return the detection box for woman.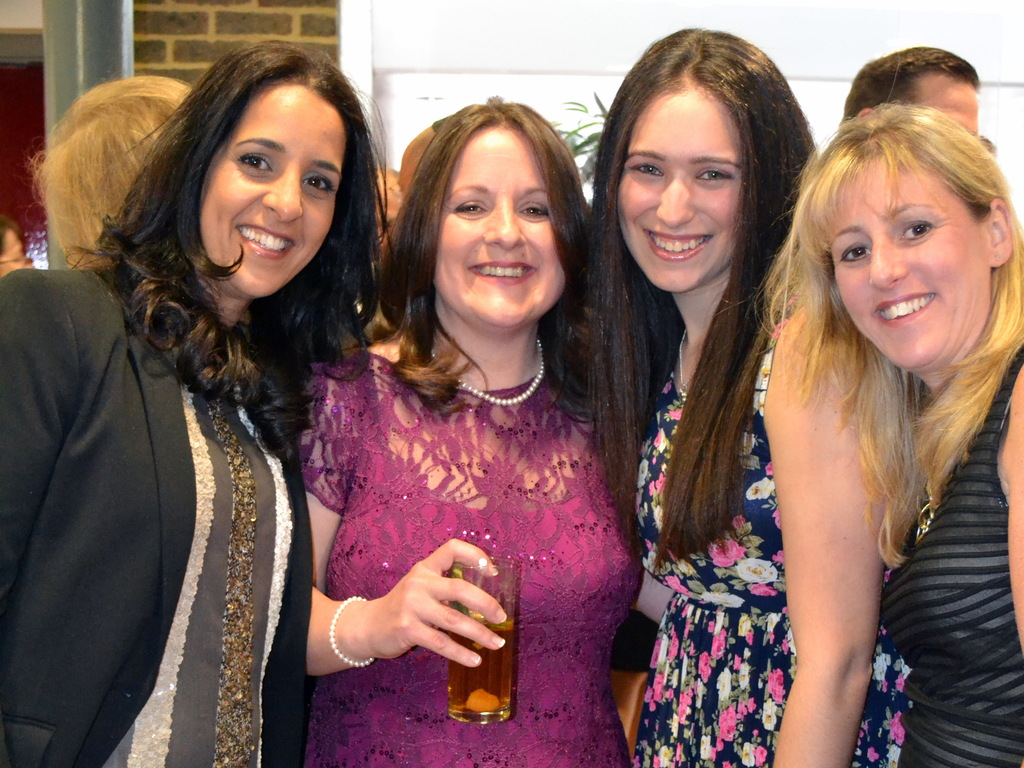
box(727, 97, 1023, 767).
